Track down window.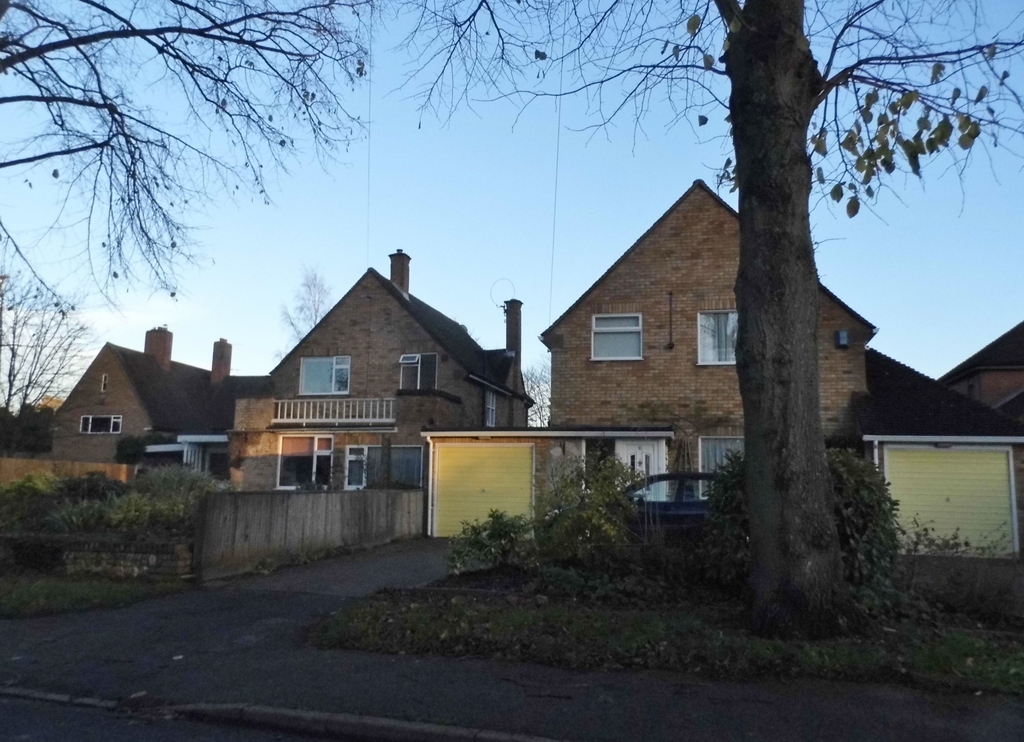
Tracked to [300, 352, 350, 394].
